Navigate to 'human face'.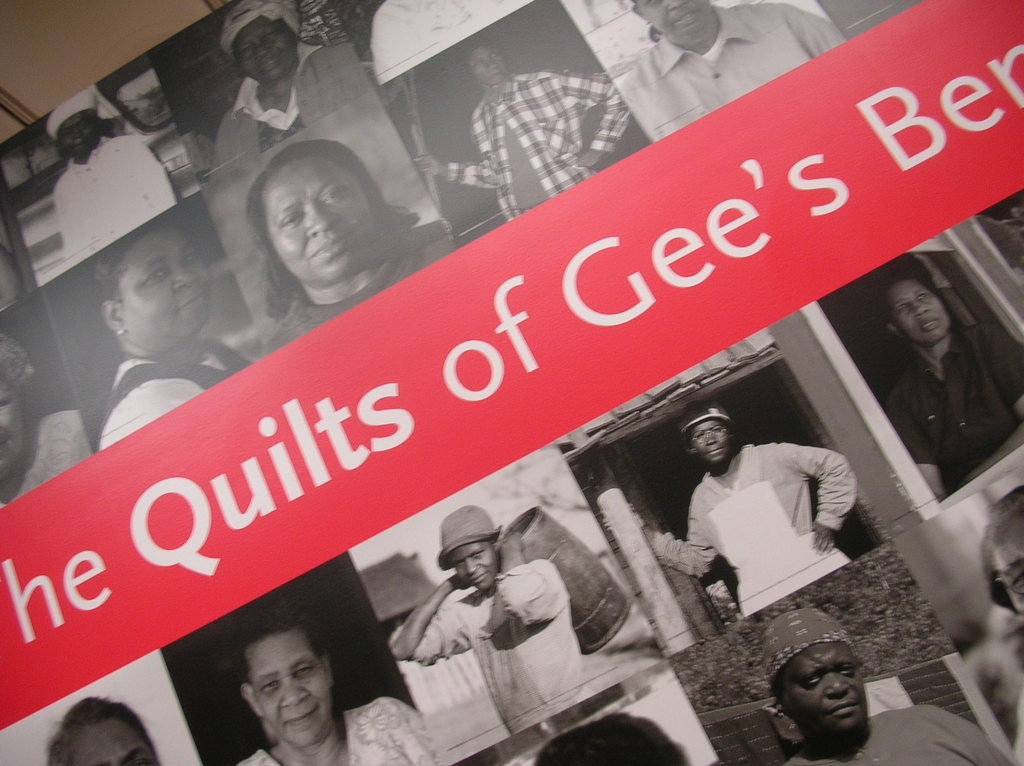
Navigation target: x1=232 y1=16 x2=298 y2=88.
